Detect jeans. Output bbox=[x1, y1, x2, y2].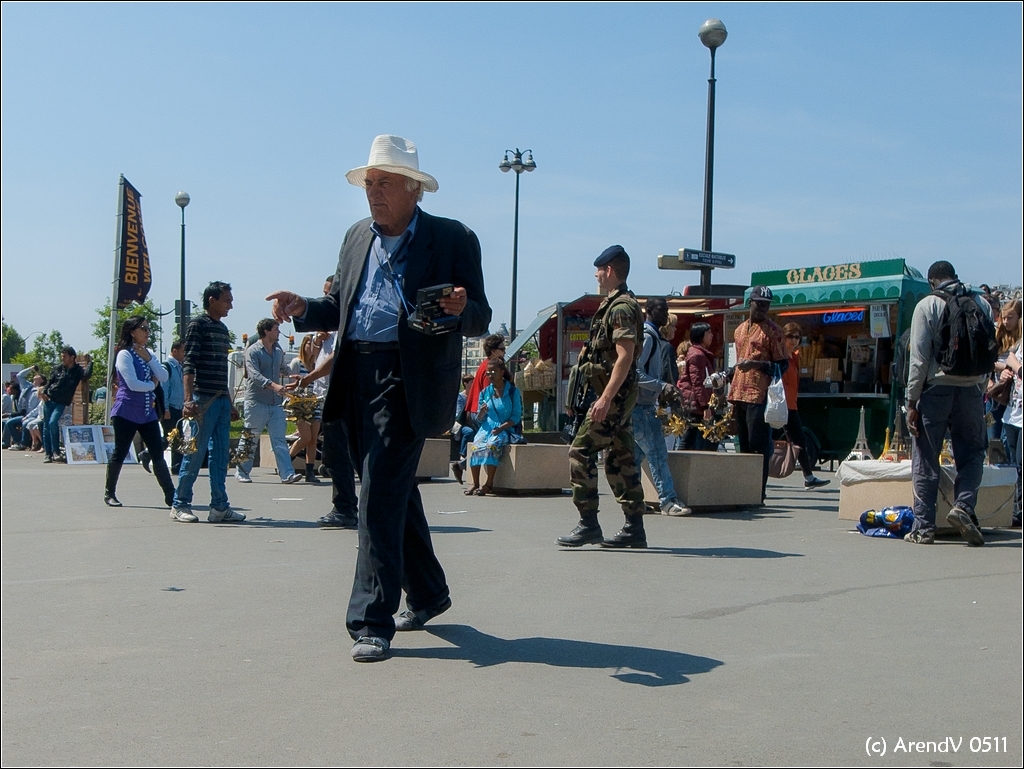
bbox=[773, 411, 812, 474].
